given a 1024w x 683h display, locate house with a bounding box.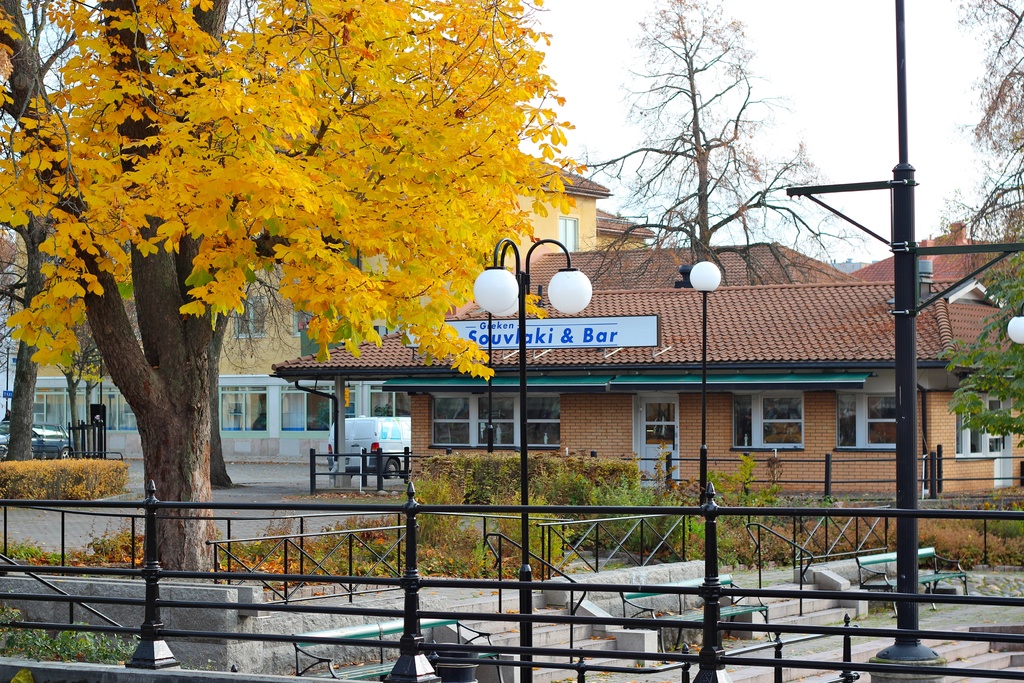
Located: box=[0, 265, 405, 472].
